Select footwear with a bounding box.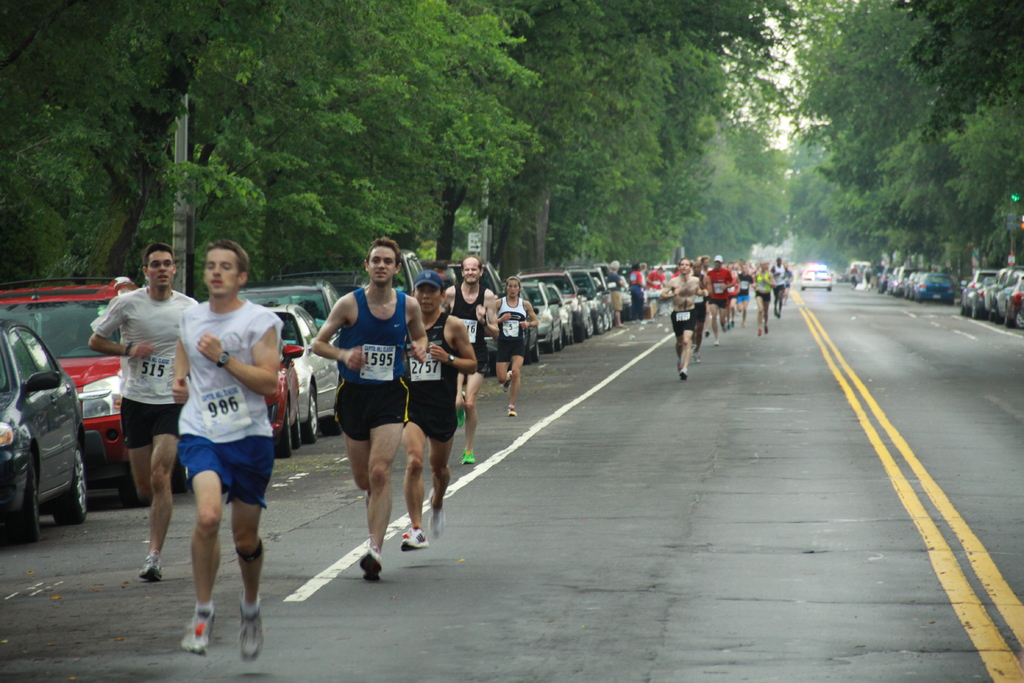
pyautogui.locateOnScreen(764, 327, 769, 335).
